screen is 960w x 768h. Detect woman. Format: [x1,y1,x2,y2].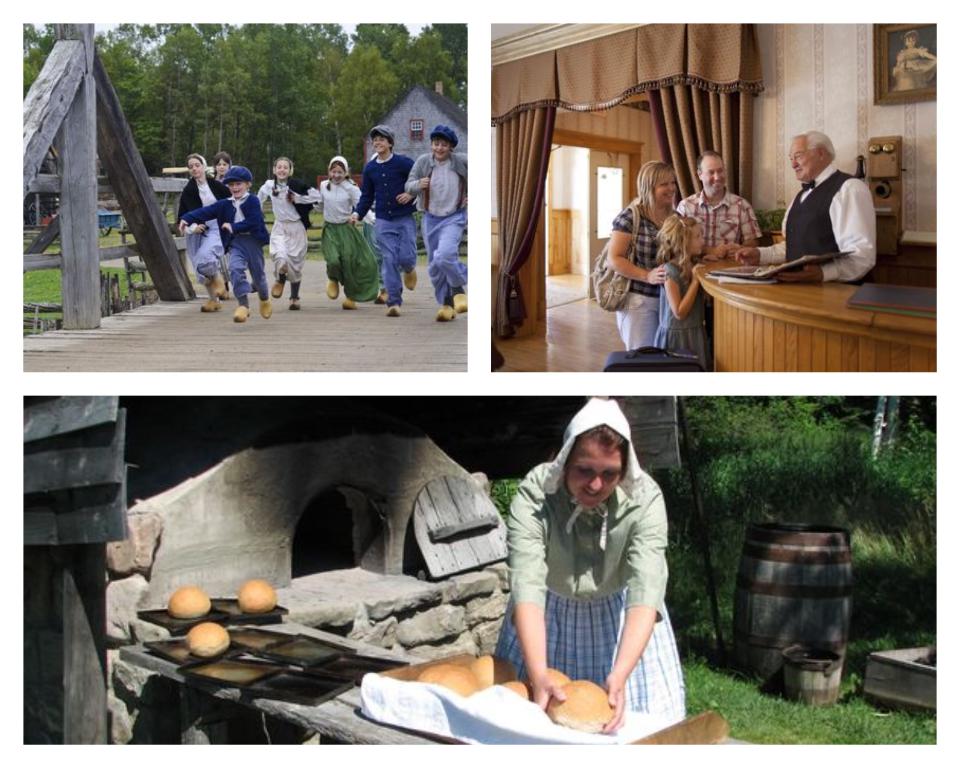
[455,404,703,739].
